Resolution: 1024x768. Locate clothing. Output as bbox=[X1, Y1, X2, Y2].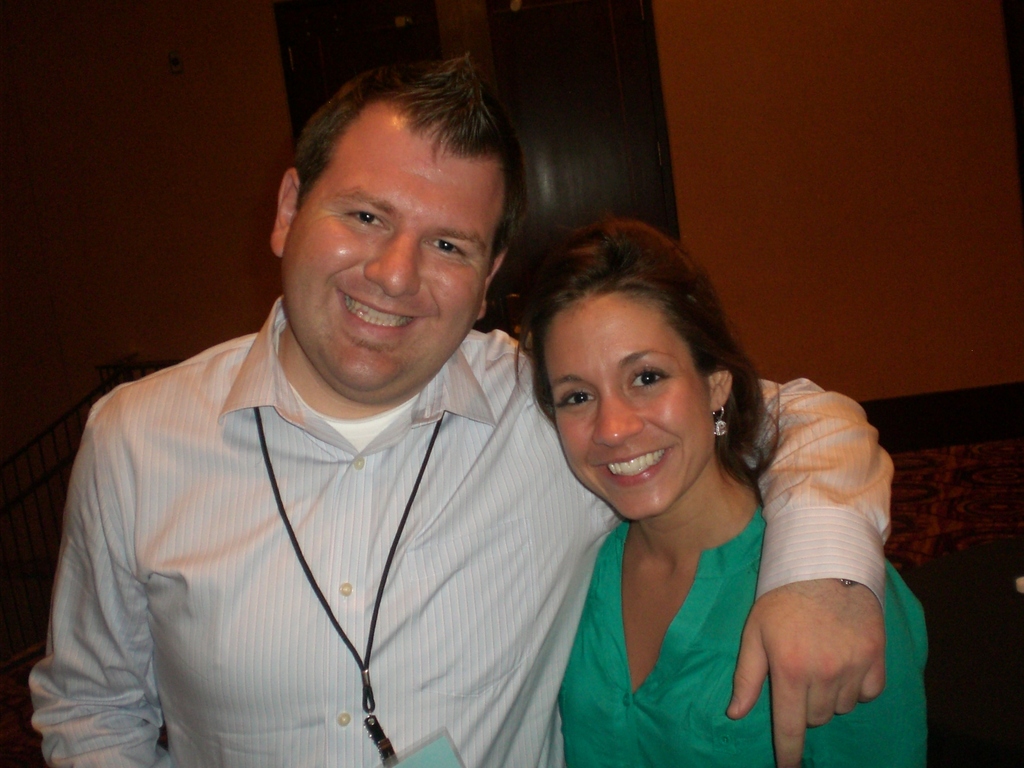
bbox=[29, 295, 890, 767].
